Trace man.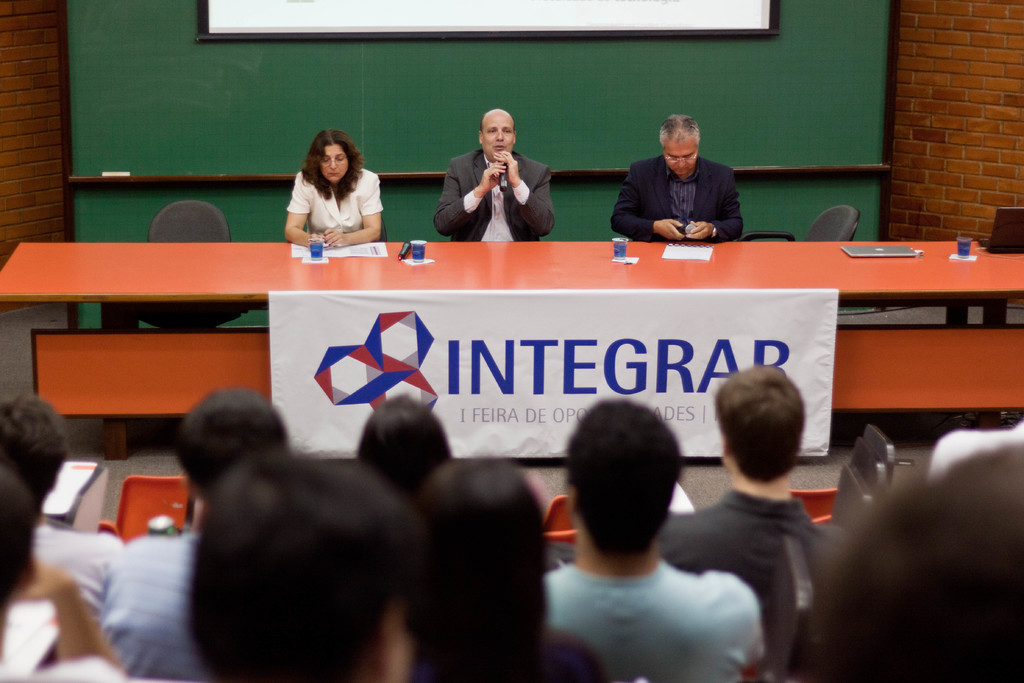
Traced to [98,388,296,682].
